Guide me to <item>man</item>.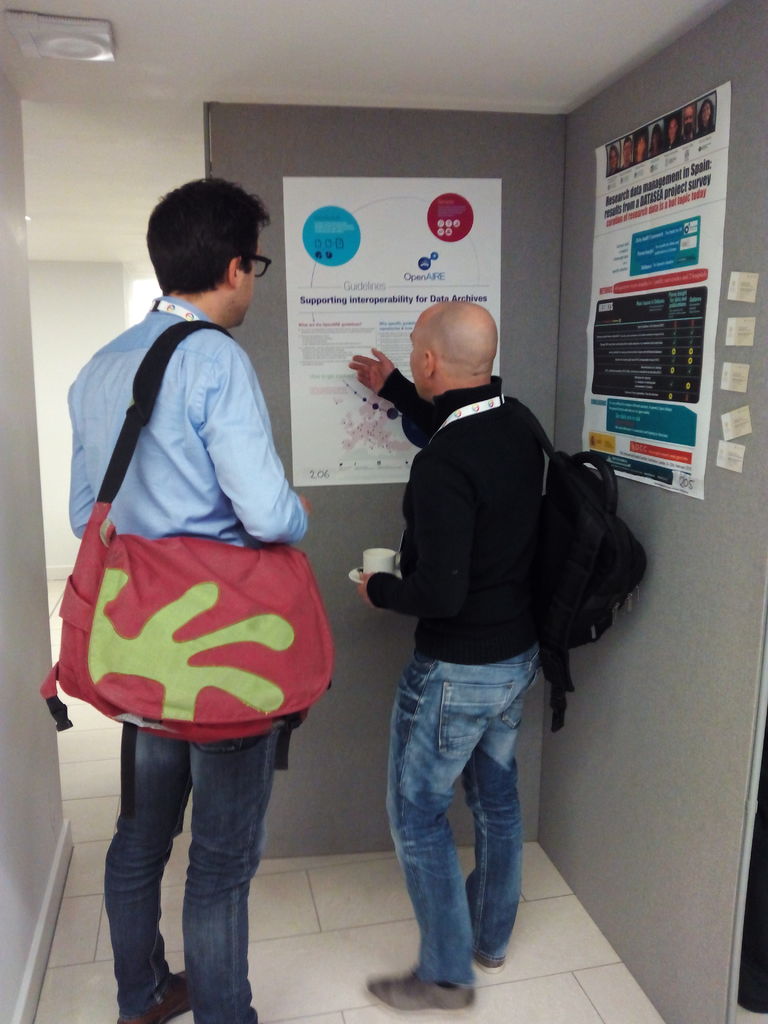
Guidance: [x1=353, y1=301, x2=572, y2=1012].
